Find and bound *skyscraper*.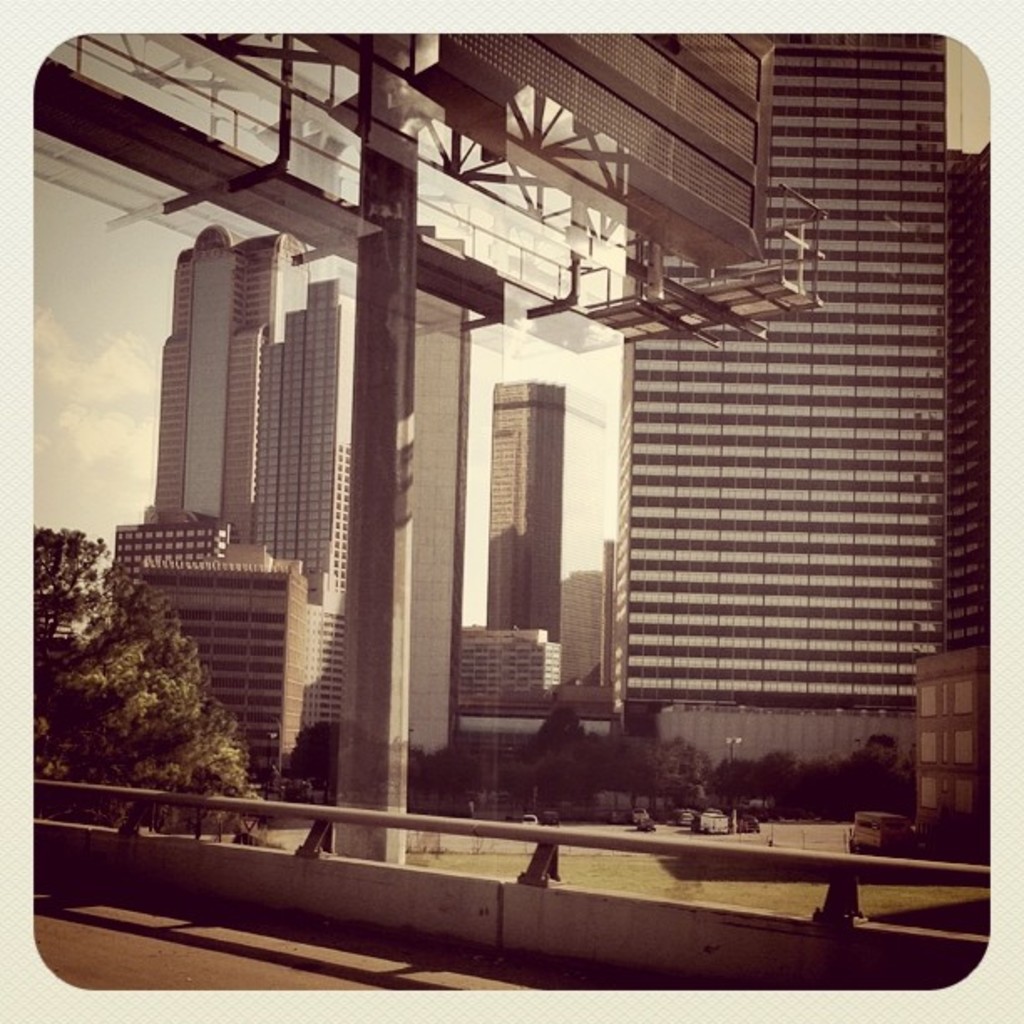
Bound: crop(567, 84, 1014, 801).
